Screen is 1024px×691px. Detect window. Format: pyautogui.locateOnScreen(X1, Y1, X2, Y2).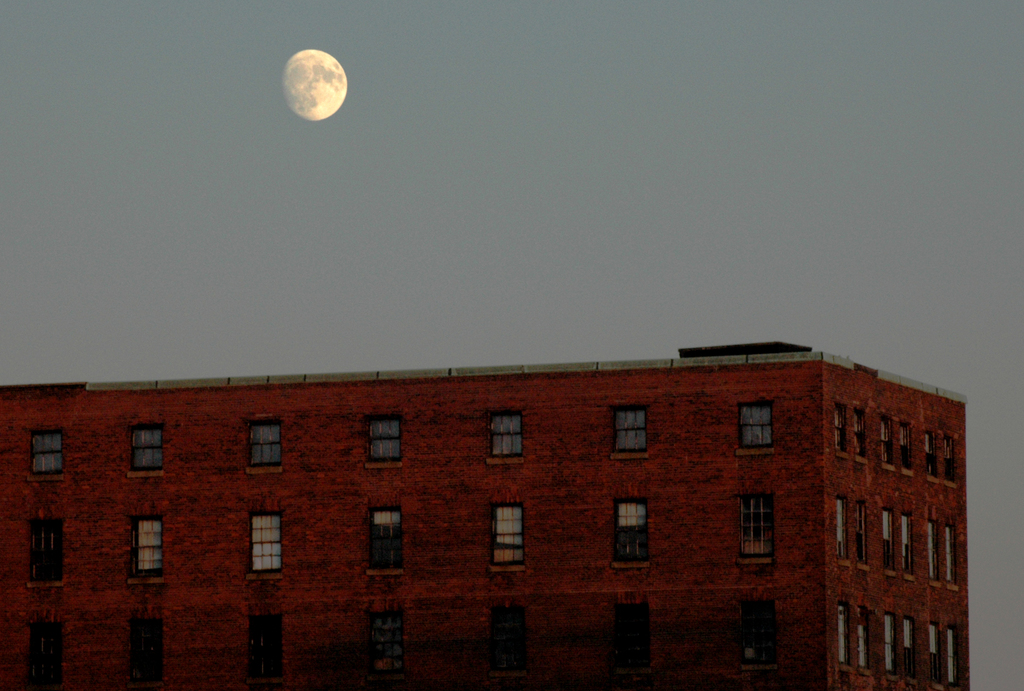
pyautogui.locateOnScreen(927, 627, 943, 686).
